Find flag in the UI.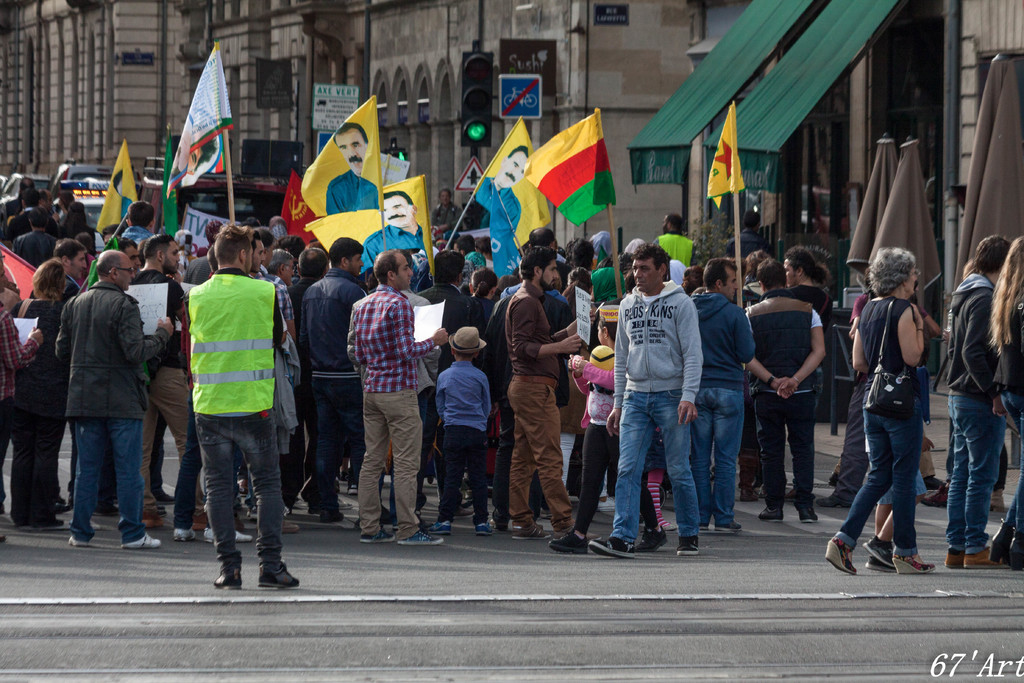
UI element at 301, 174, 423, 268.
